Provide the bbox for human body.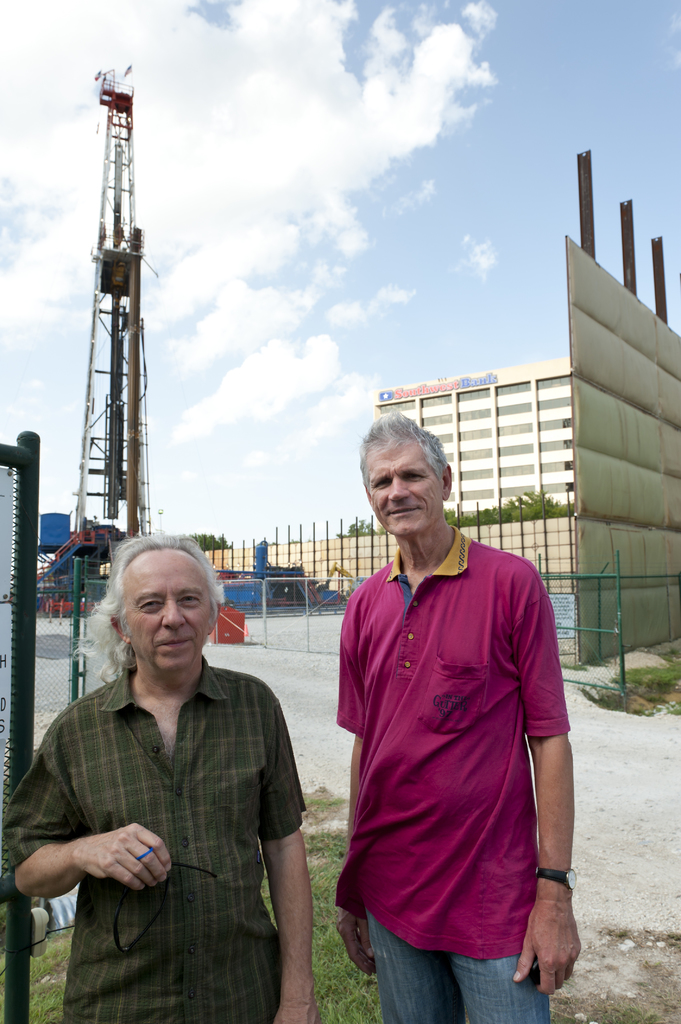
(0,536,318,1023).
